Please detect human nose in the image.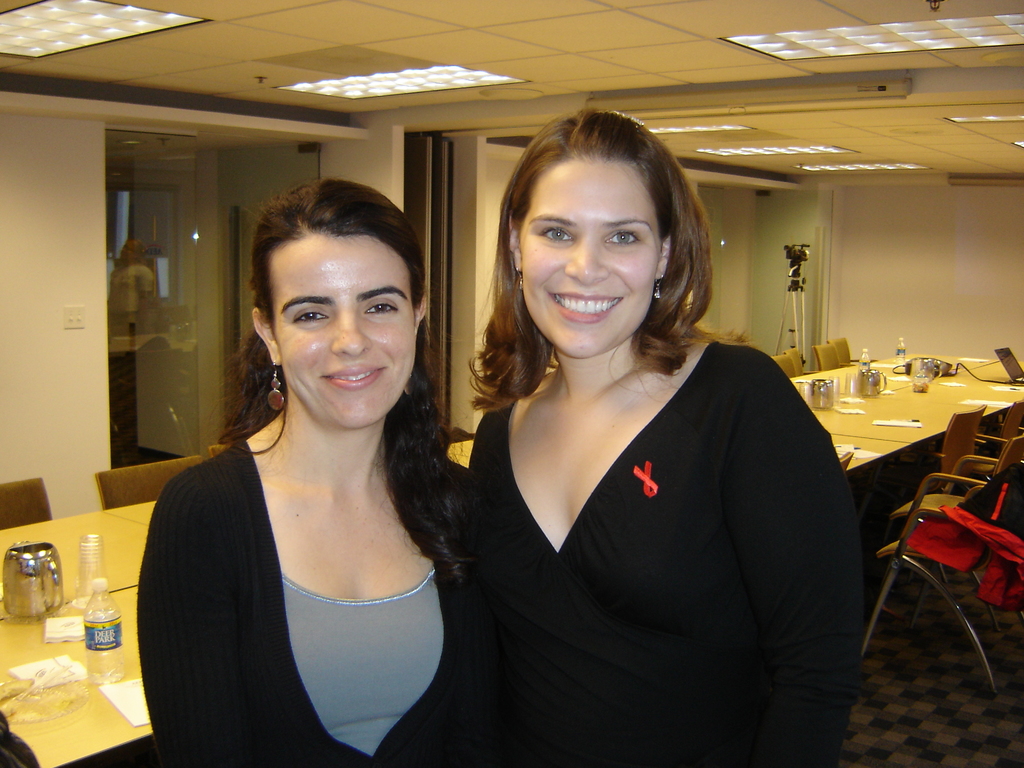
l=564, t=235, r=608, b=287.
